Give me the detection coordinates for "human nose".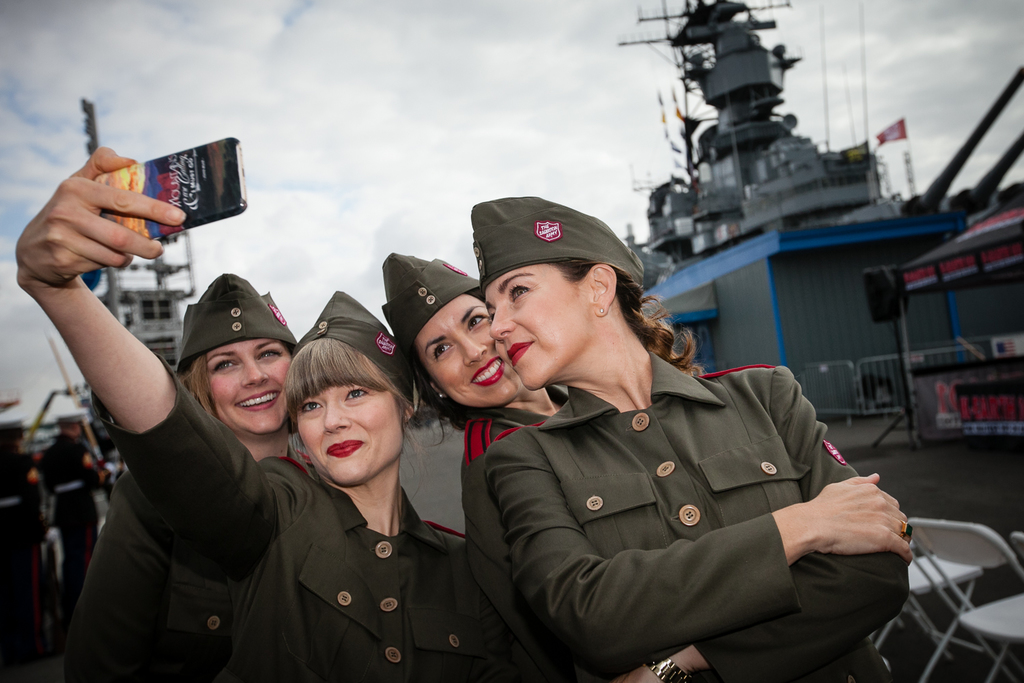
(459, 335, 487, 365).
